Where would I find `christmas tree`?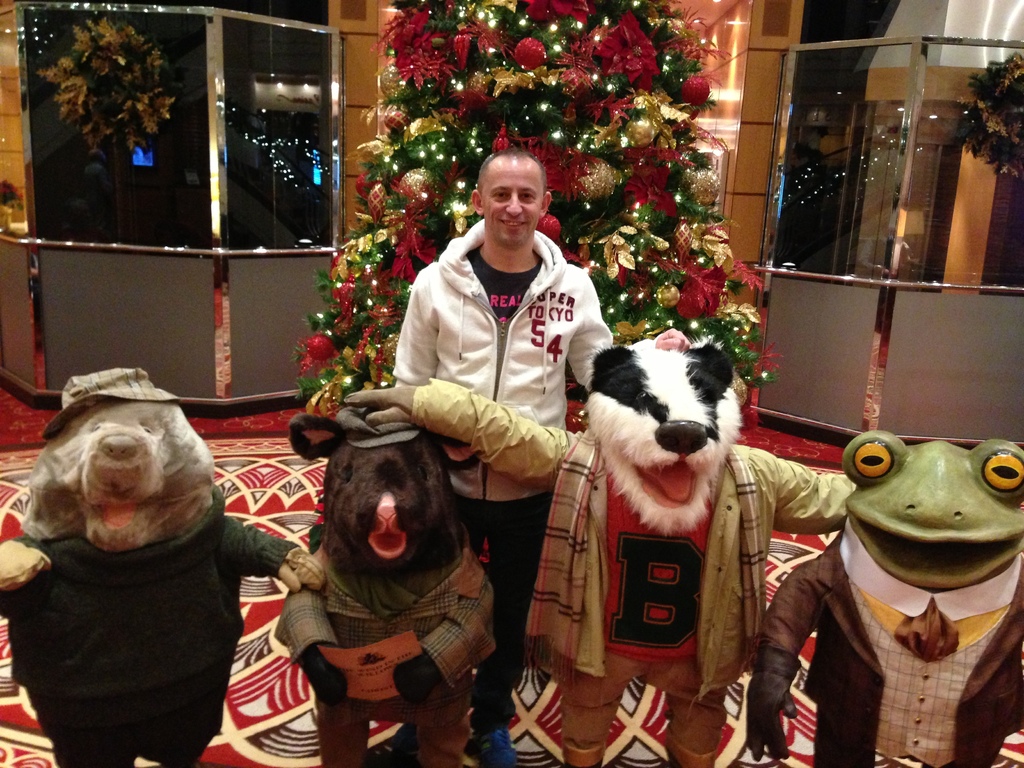
At (x1=292, y1=1, x2=792, y2=431).
